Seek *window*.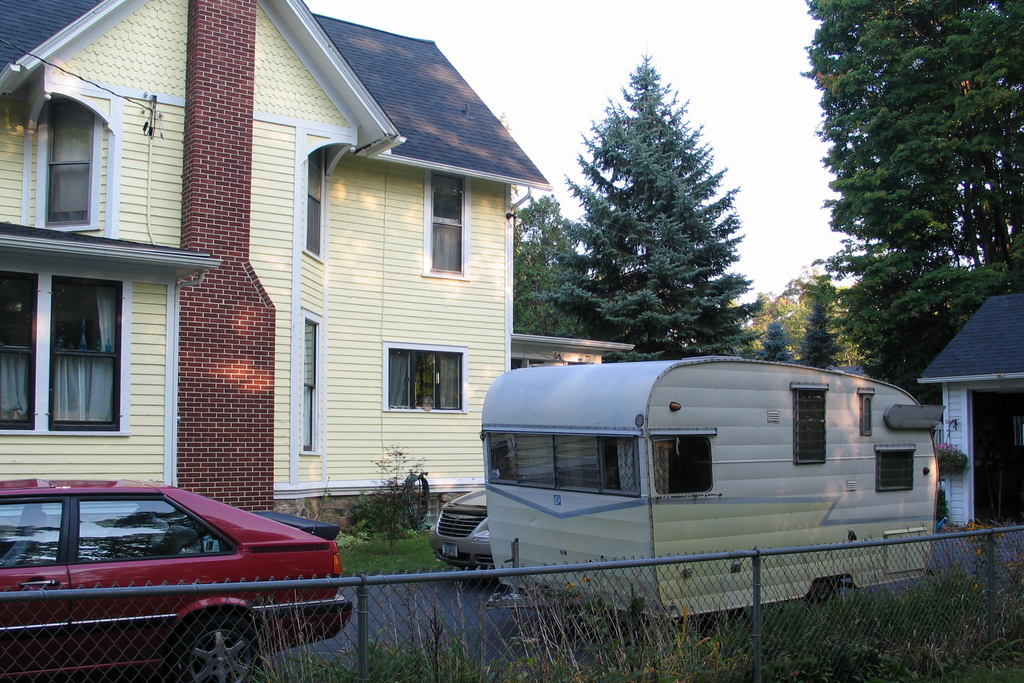
[22, 95, 111, 239].
